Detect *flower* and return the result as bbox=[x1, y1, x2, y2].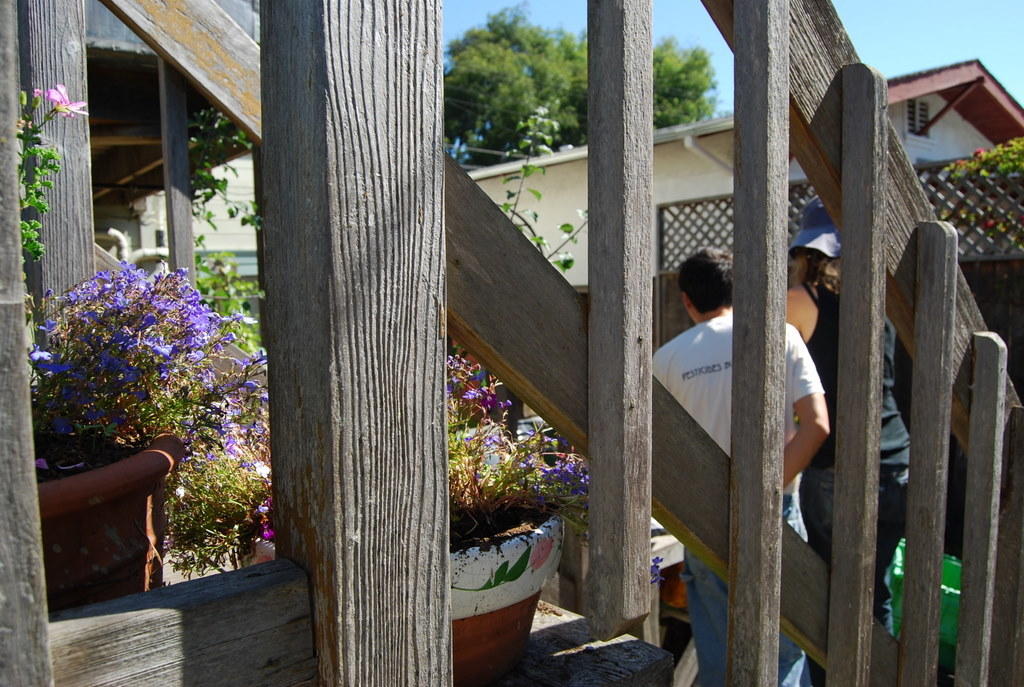
bbox=[257, 494, 273, 540].
